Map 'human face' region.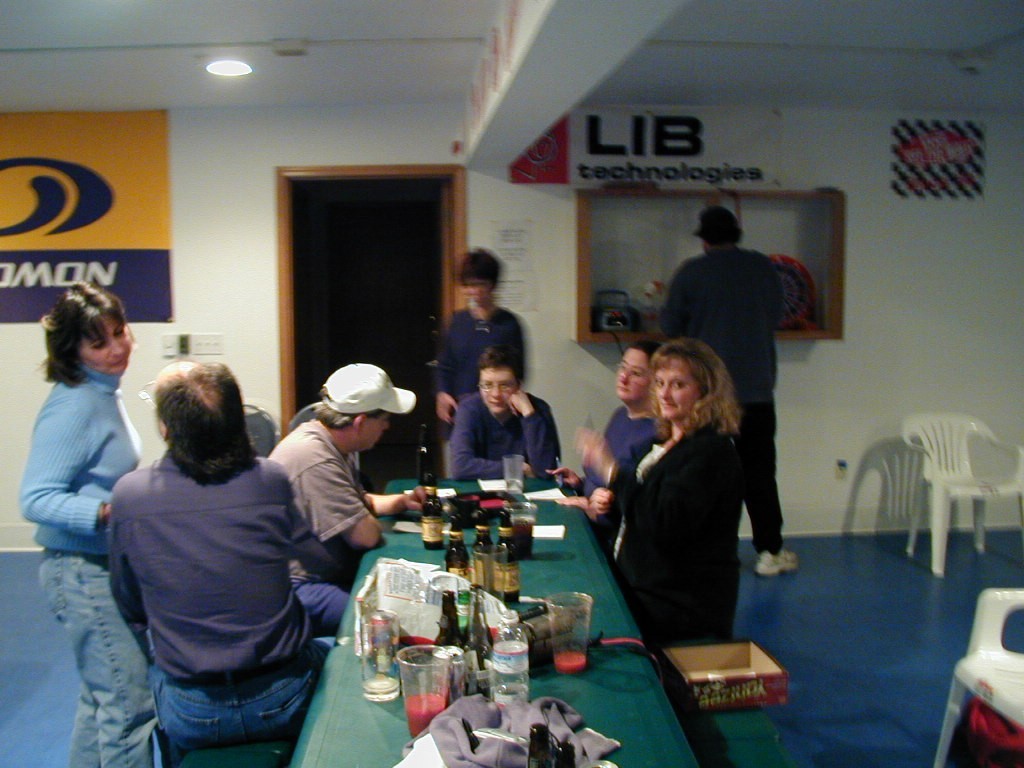
Mapped to bbox=(87, 327, 132, 371).
